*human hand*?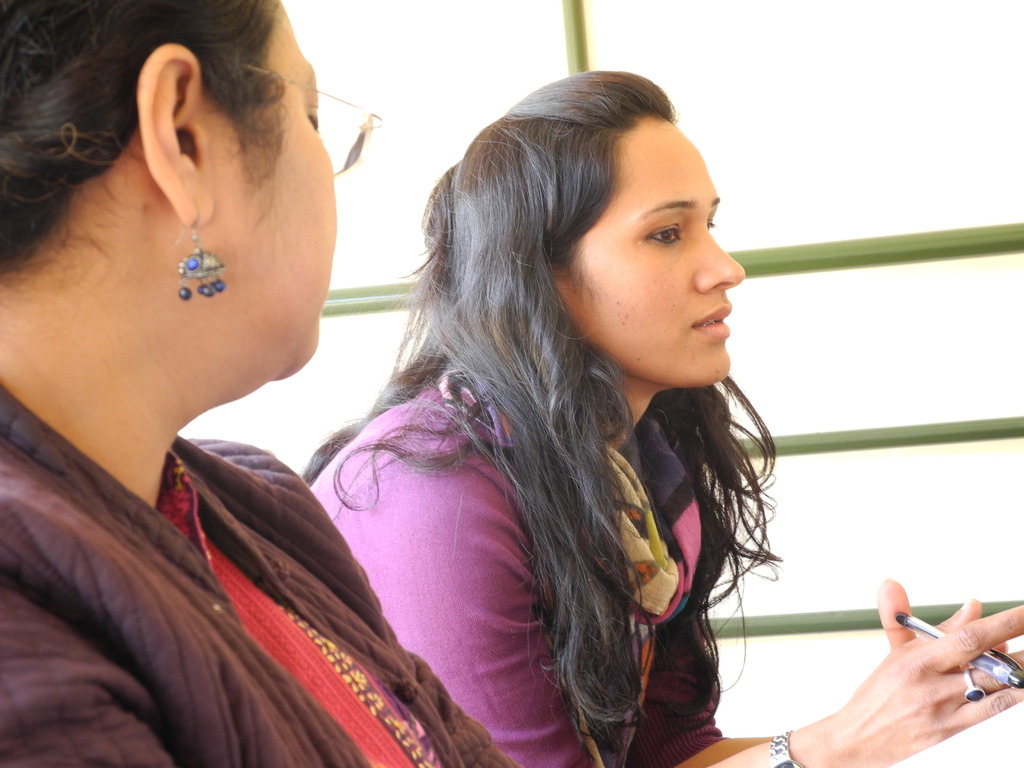
locate(787, 623, 1004, 767)
